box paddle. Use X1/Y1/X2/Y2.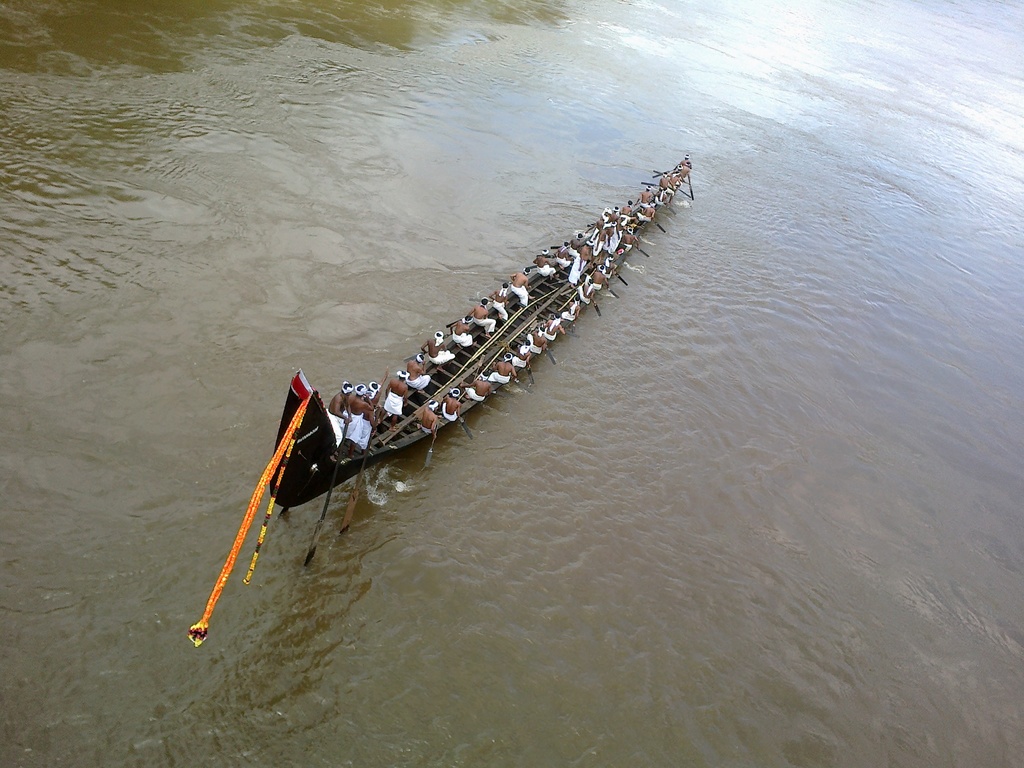
305/415/351/567.
